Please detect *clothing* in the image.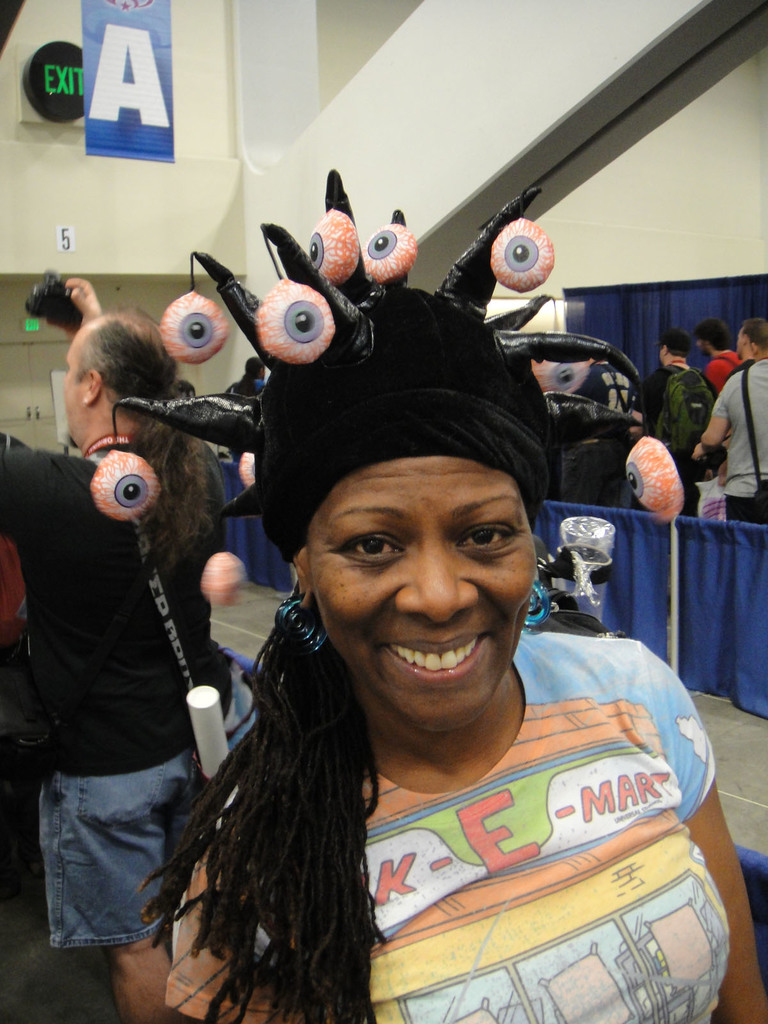
700 354 748 378.
